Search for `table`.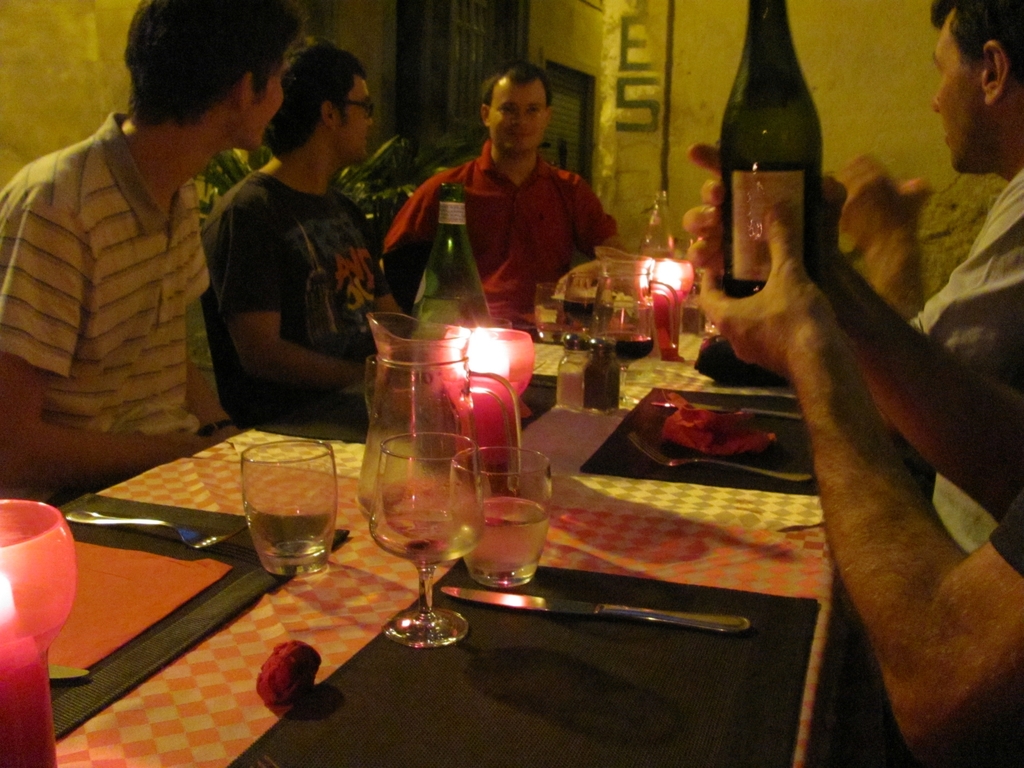
Found at box=[4, 285, 940, 753].
